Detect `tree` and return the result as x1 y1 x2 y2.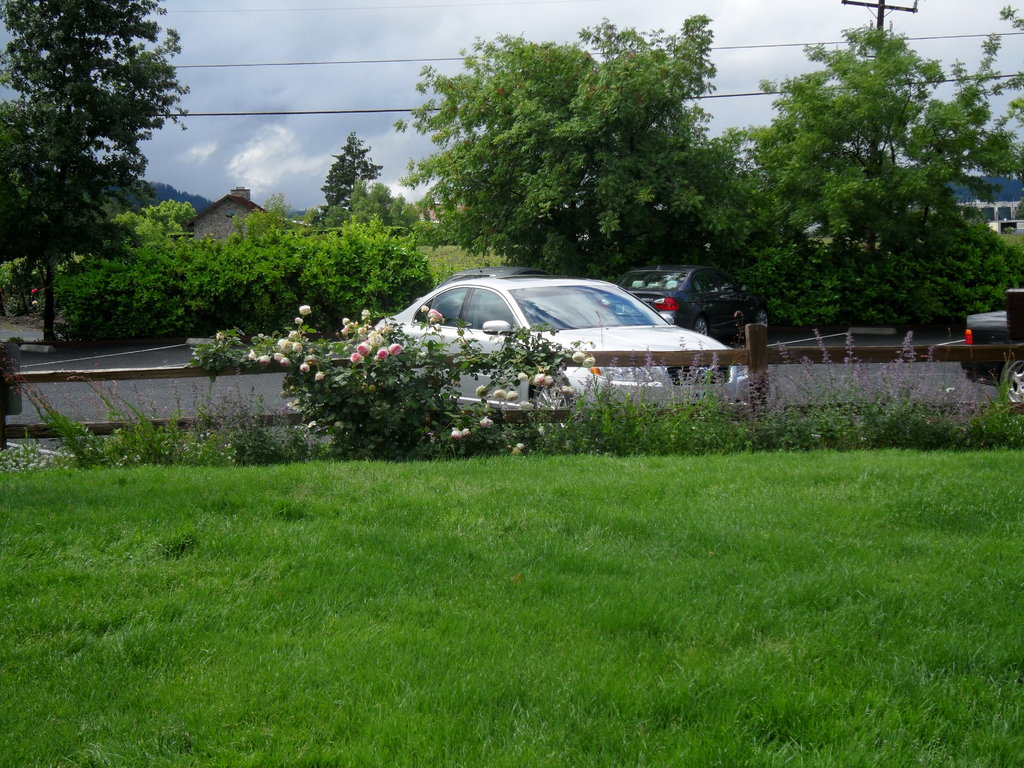
9 2 196 356.
